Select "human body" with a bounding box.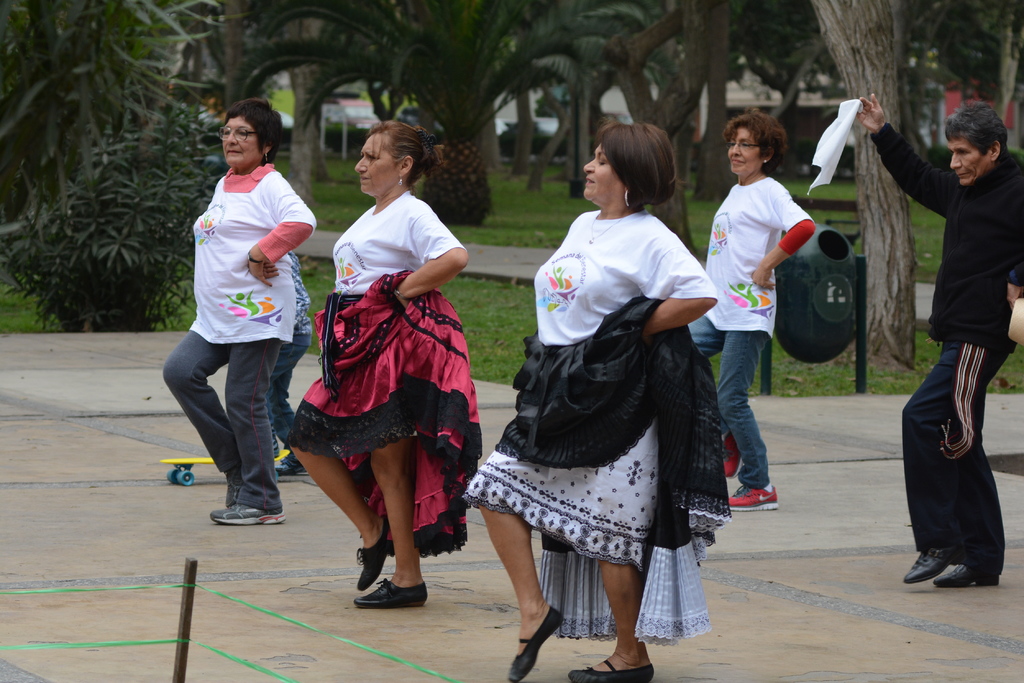
[686, 113, 817, 510].
